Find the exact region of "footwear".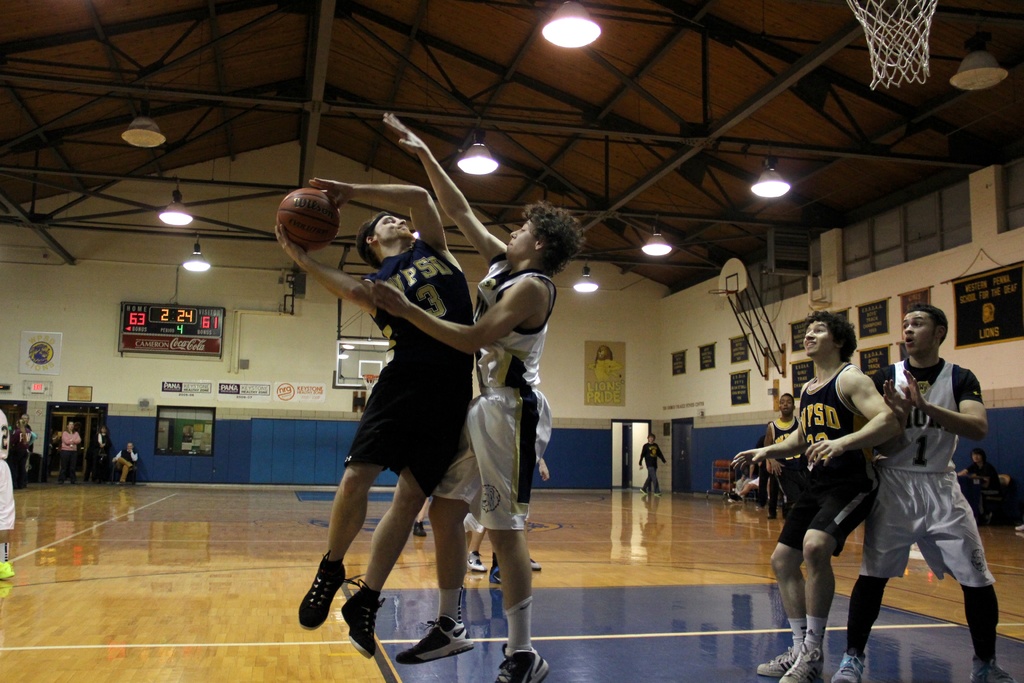
Exact region: <bbox>299, 550, 340, 628</bbox>.
